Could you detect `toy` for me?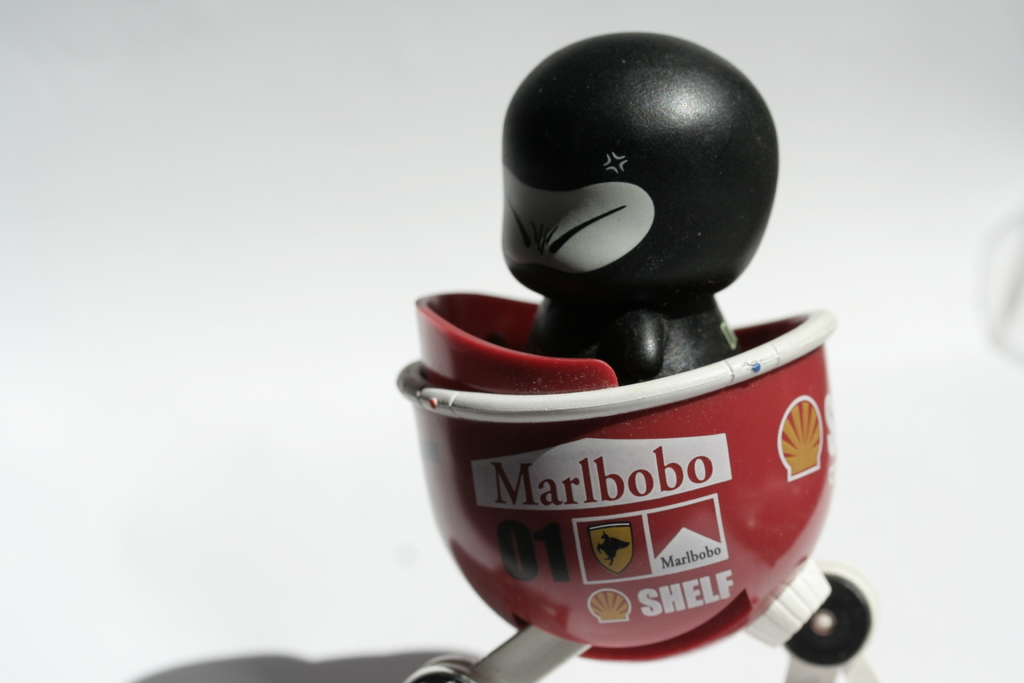
Detection result: region(369, 65, 874, 640).
